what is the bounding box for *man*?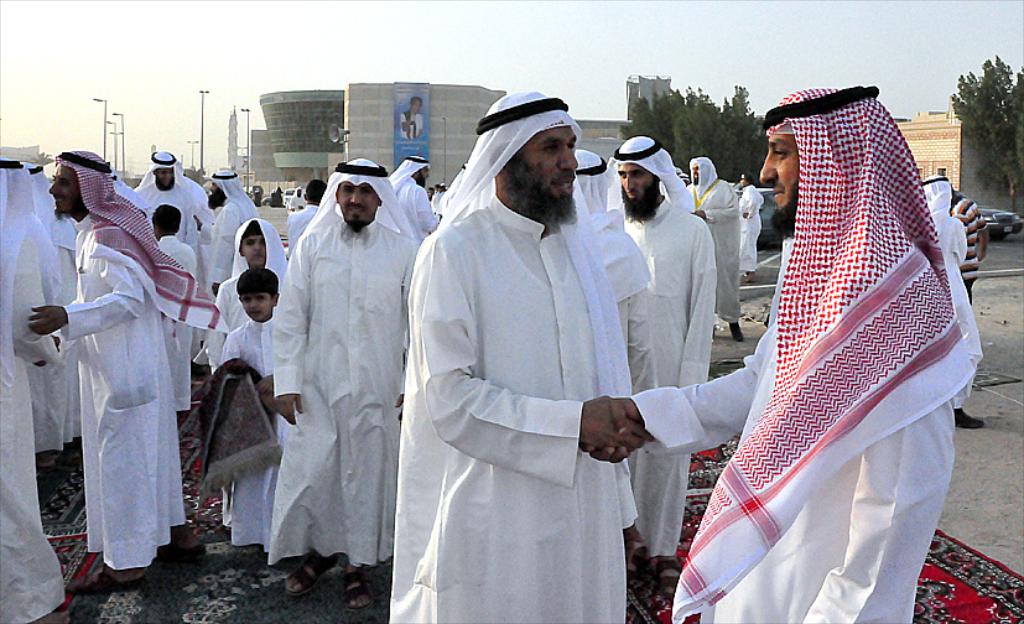
<region>400, 88, 657, 623</region>.
